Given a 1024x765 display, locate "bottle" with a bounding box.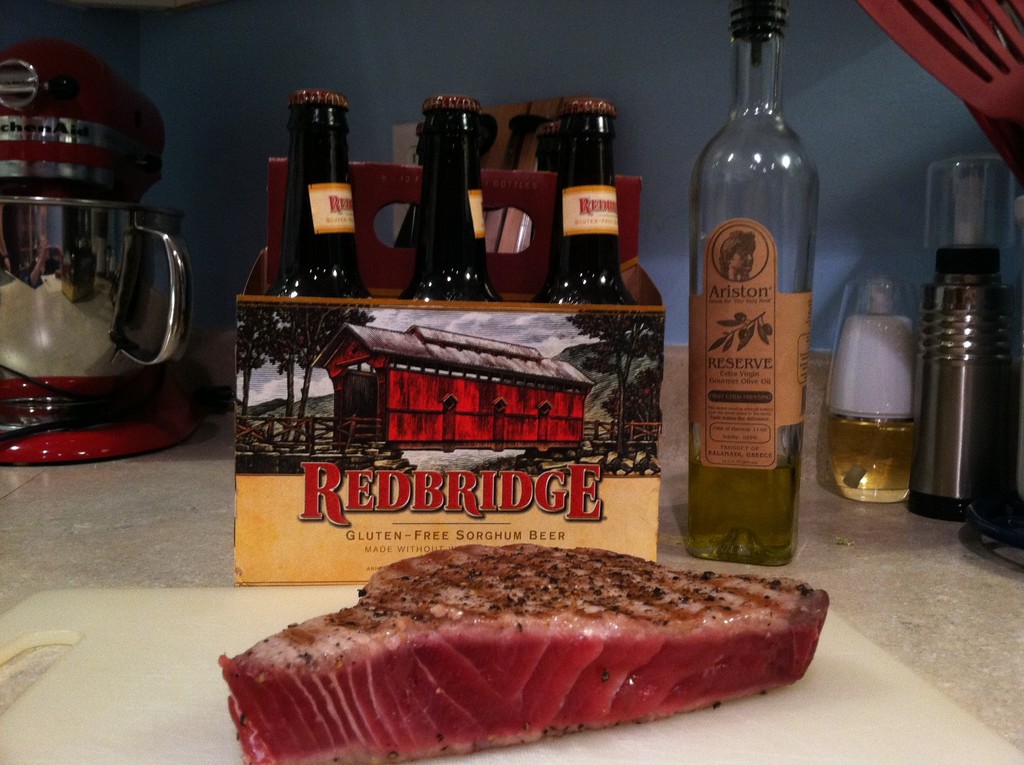
Located: bbox(395, 124, 421, 251).
